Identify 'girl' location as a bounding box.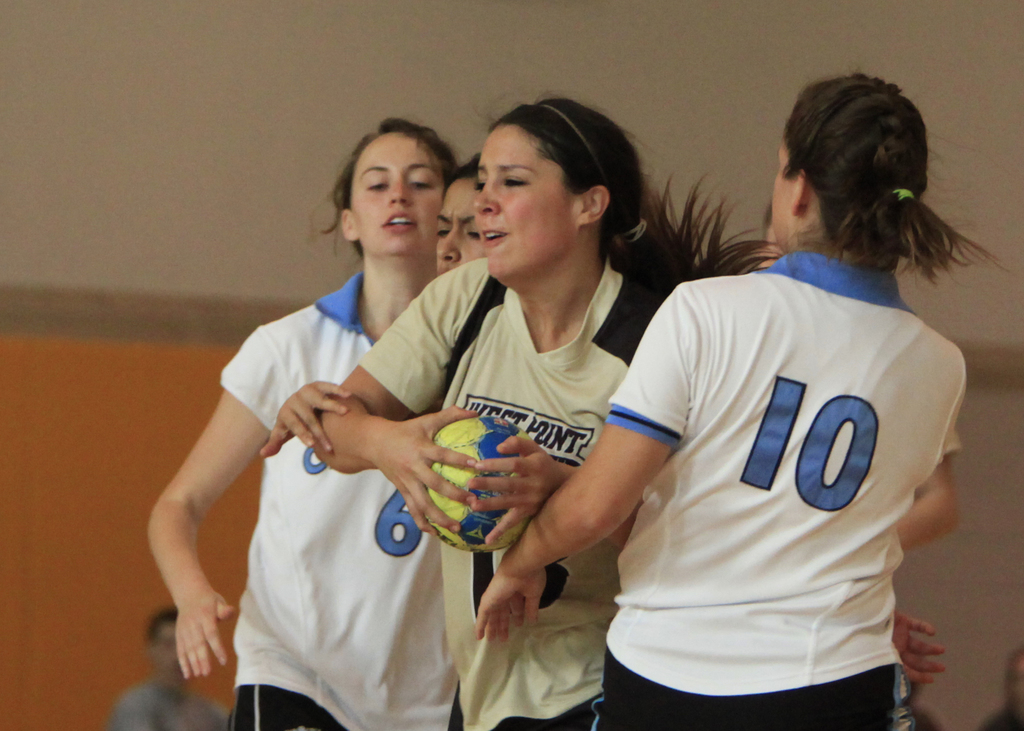
box=[321, 97, 791, 730].
